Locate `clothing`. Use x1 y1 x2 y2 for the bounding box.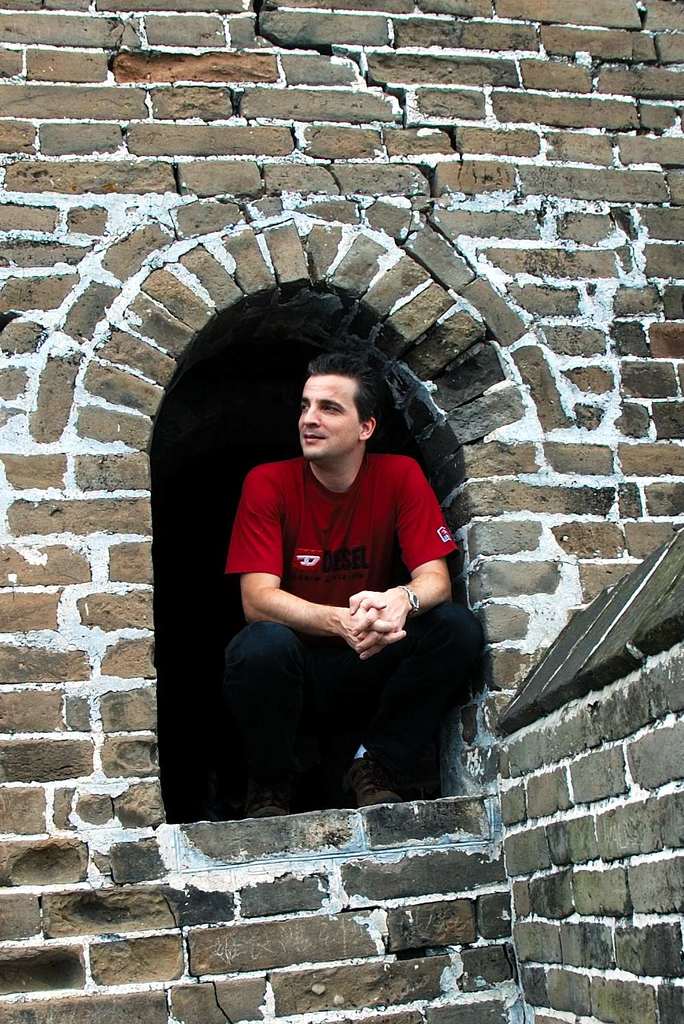
209 419 474 788.
